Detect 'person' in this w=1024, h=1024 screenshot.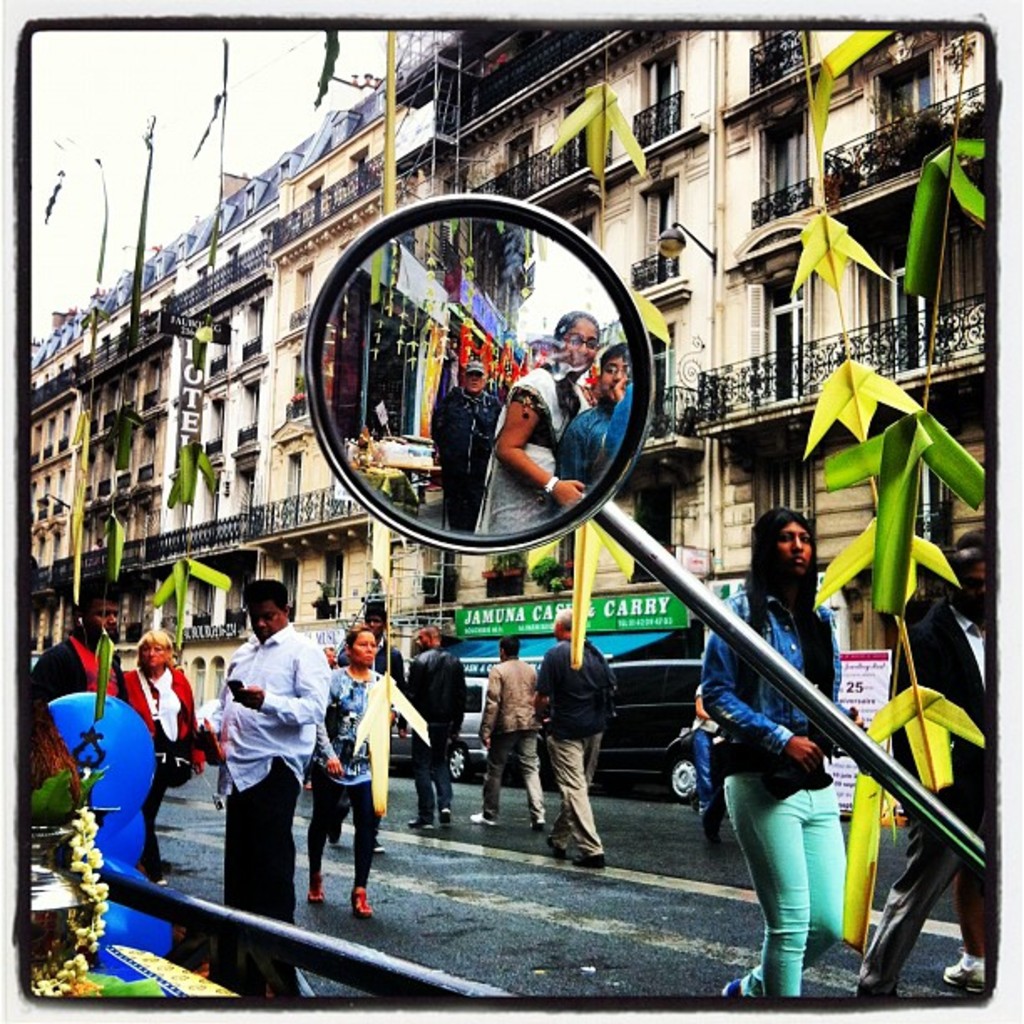
Detection: 209, 589, 326, 945.
